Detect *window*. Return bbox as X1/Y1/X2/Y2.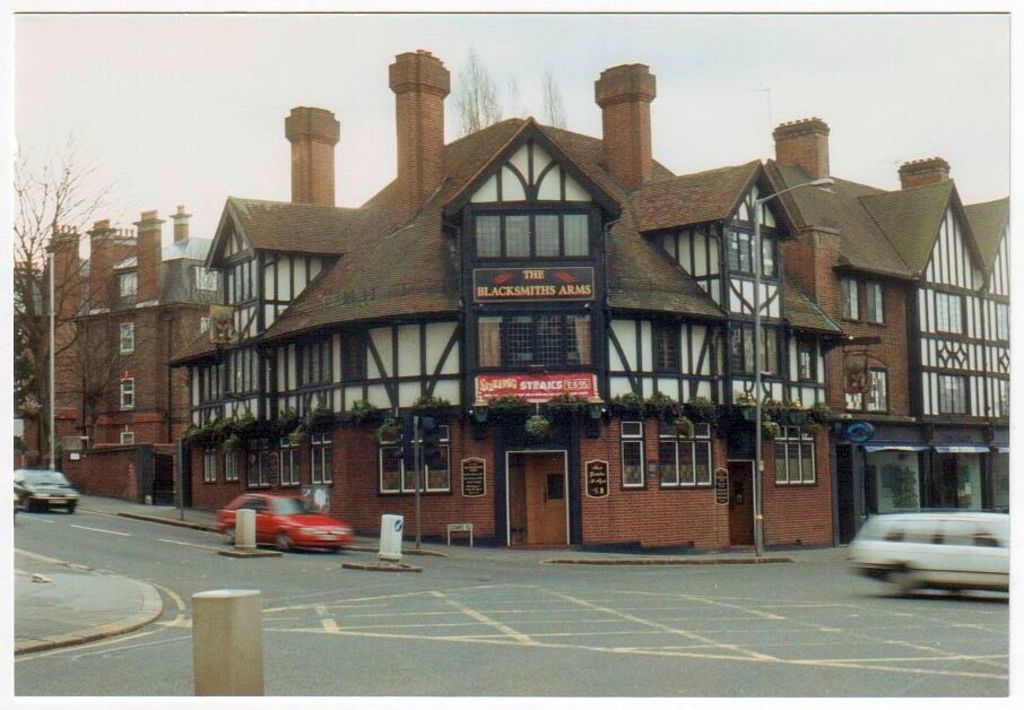
723/224/750/272.
